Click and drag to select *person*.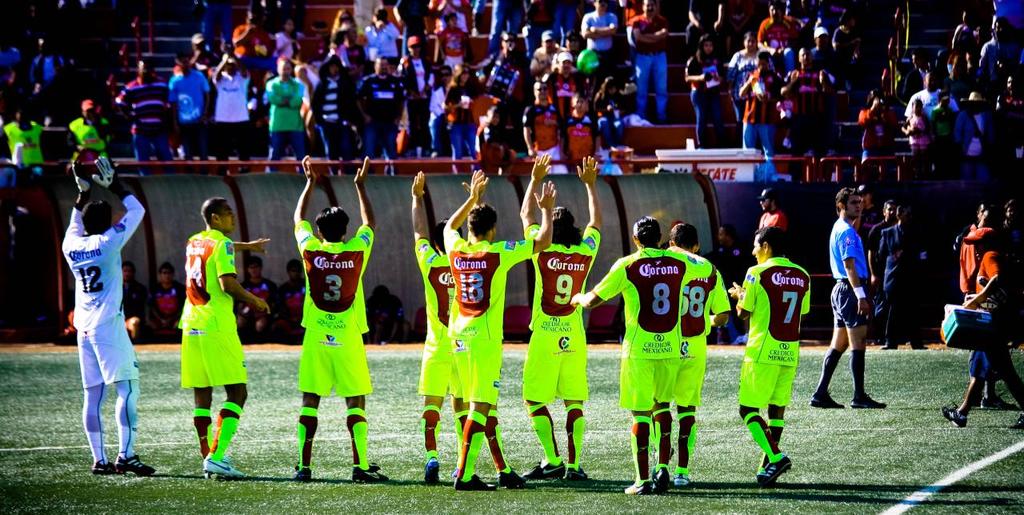
Selection: bbox=[522, 154, 598, 481].
